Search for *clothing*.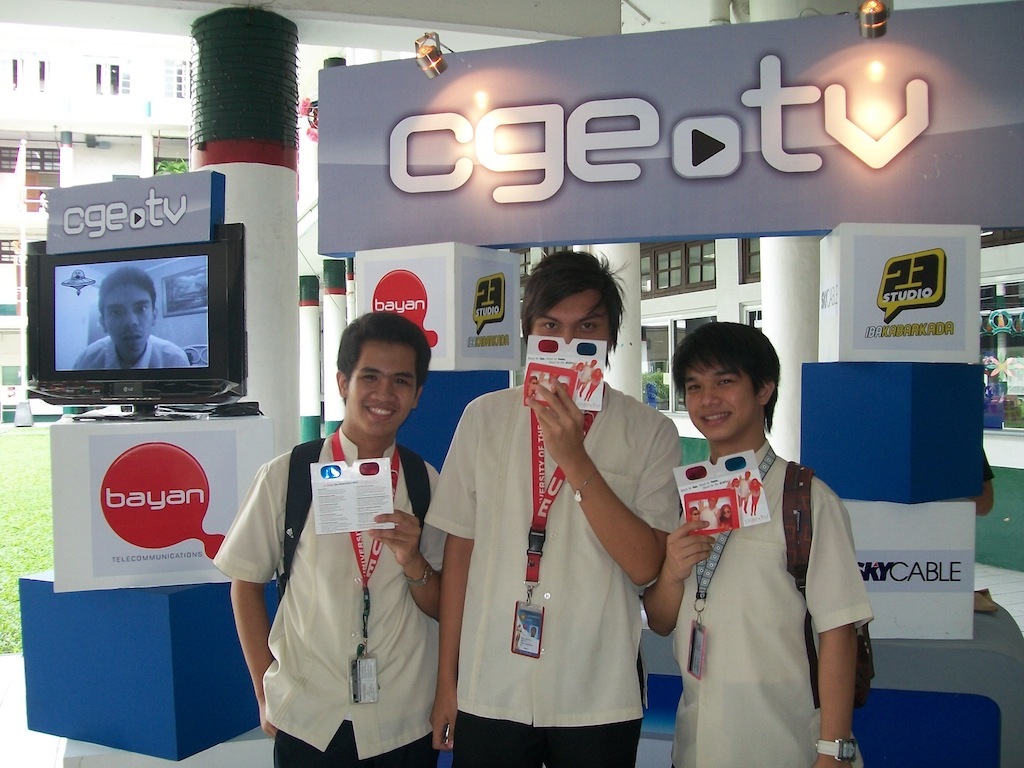
Found at x1=423 y1=377 x2=687 y2=767.
